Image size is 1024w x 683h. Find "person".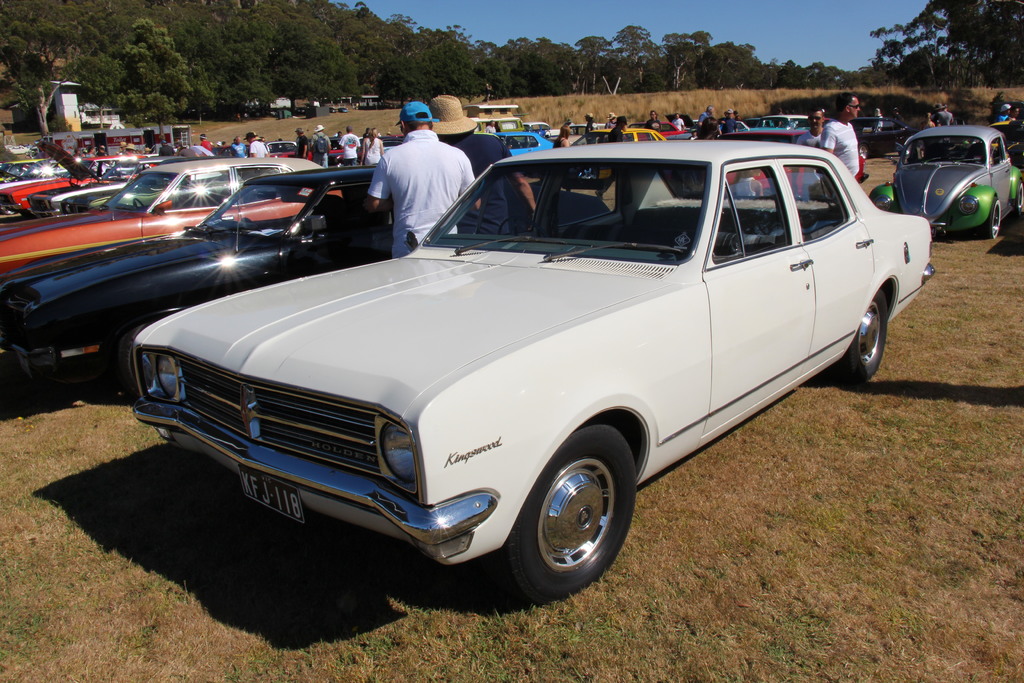
bbox(433, 83, 536, 238).
